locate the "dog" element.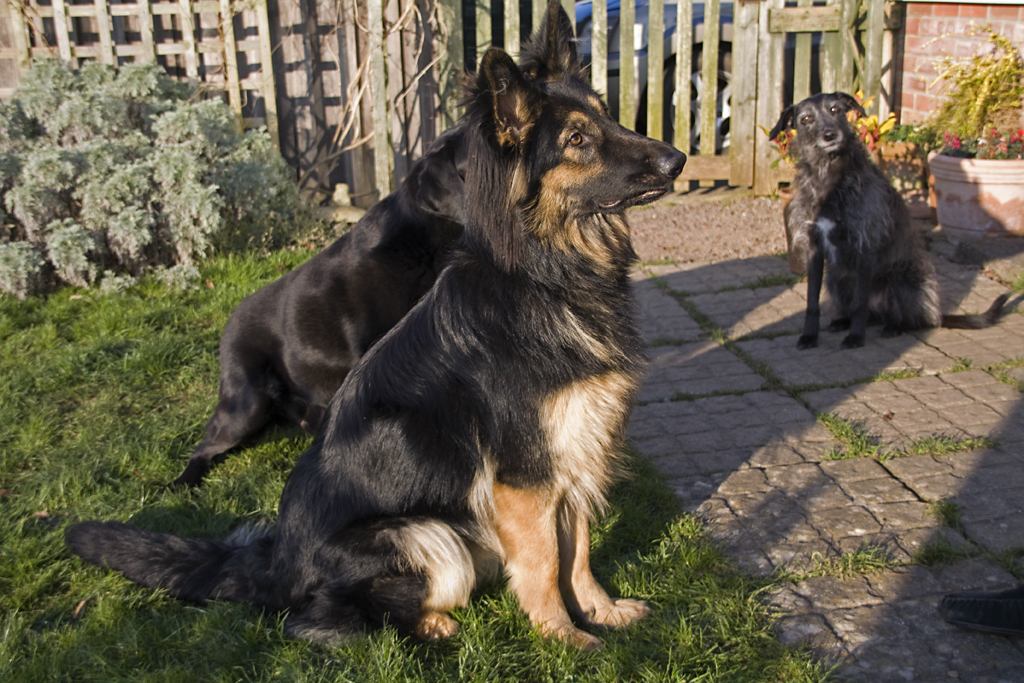
Element bbox: bbox=(58, 0, 687, 653).
